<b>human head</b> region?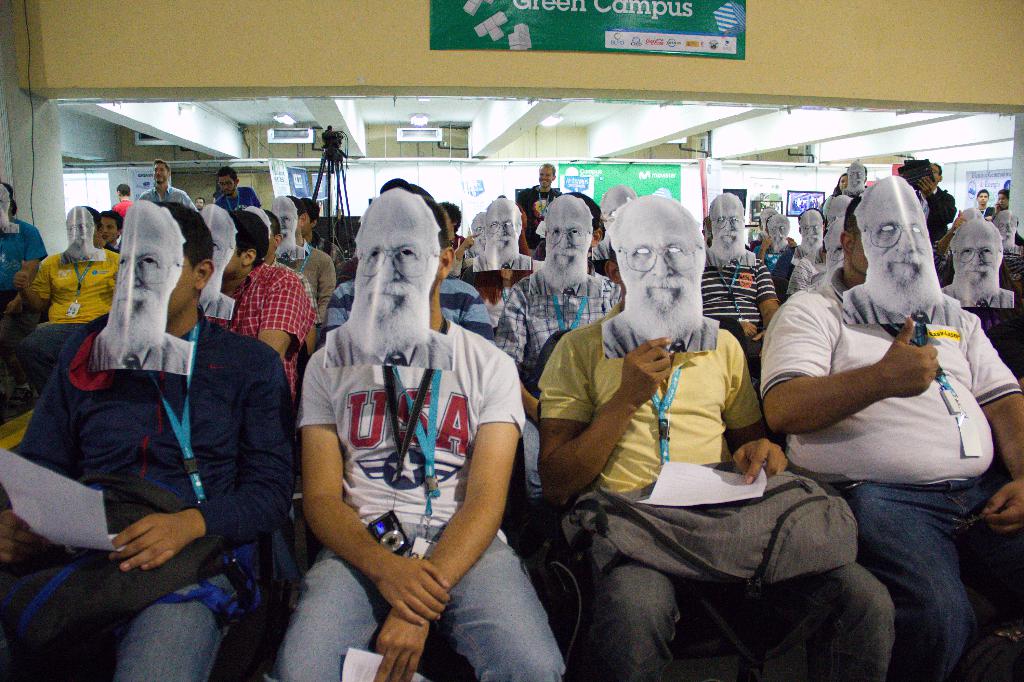
x1=758 y1=207 x2=771 y2=230
